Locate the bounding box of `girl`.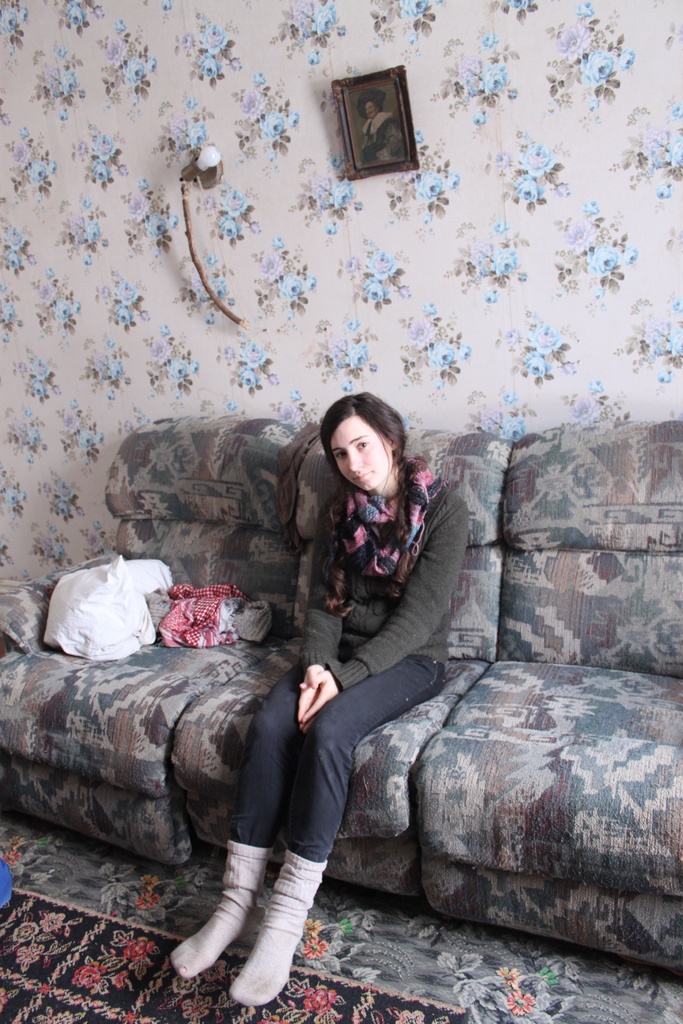
Bounding box: detection(170, 389, 469, 1005).
